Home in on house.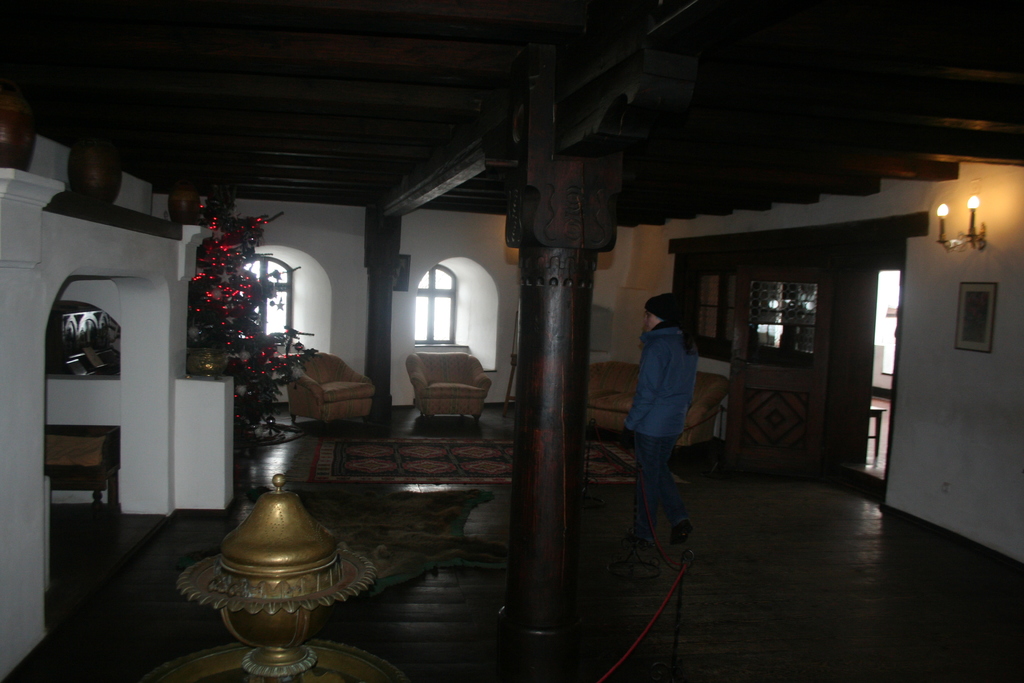
Homed in at locate(1, 6, 1023, 677).
